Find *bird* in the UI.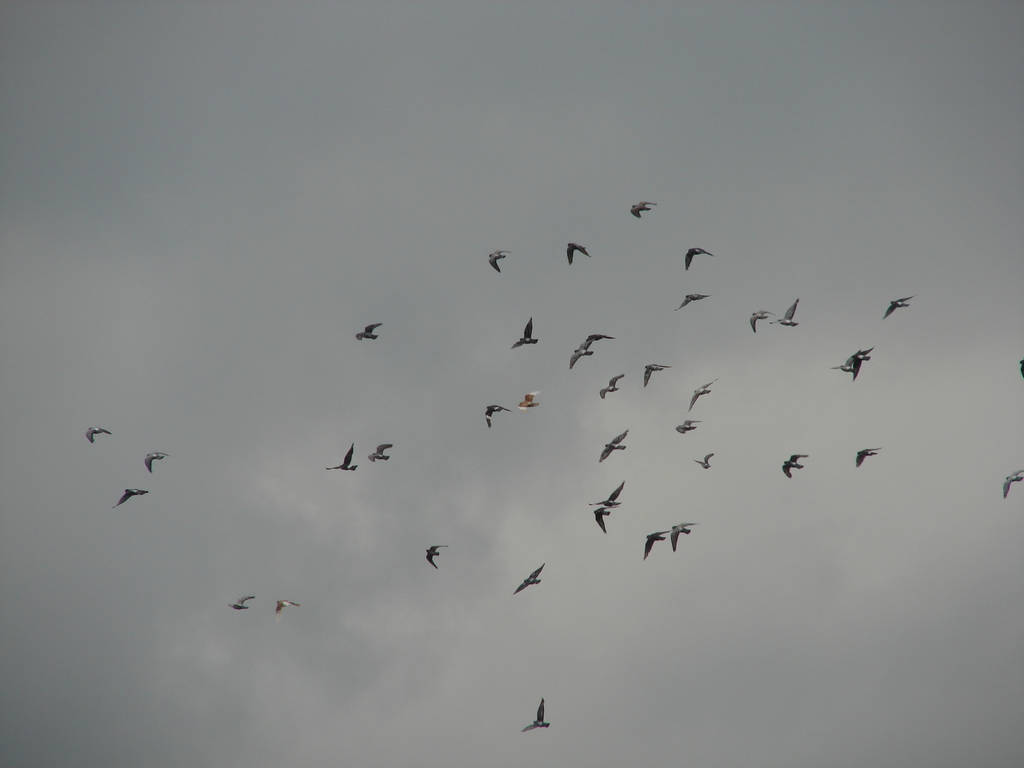
UI element at <box>1004,467,1023,496</box>.
